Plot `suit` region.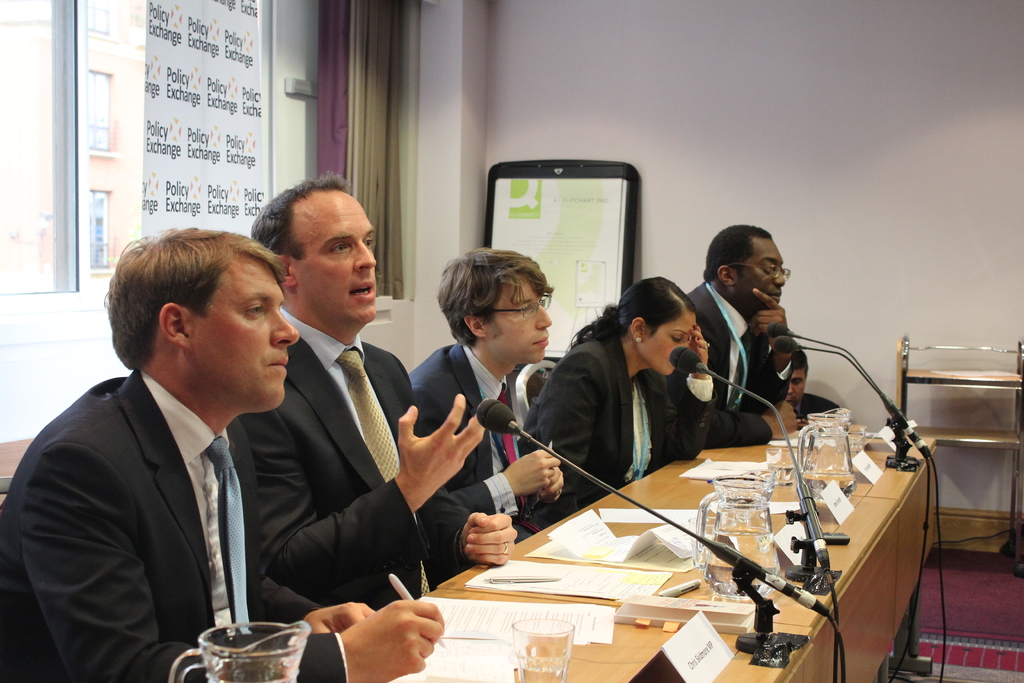
Plotted at x1=0 y1=365 x2=346 y2=682.
